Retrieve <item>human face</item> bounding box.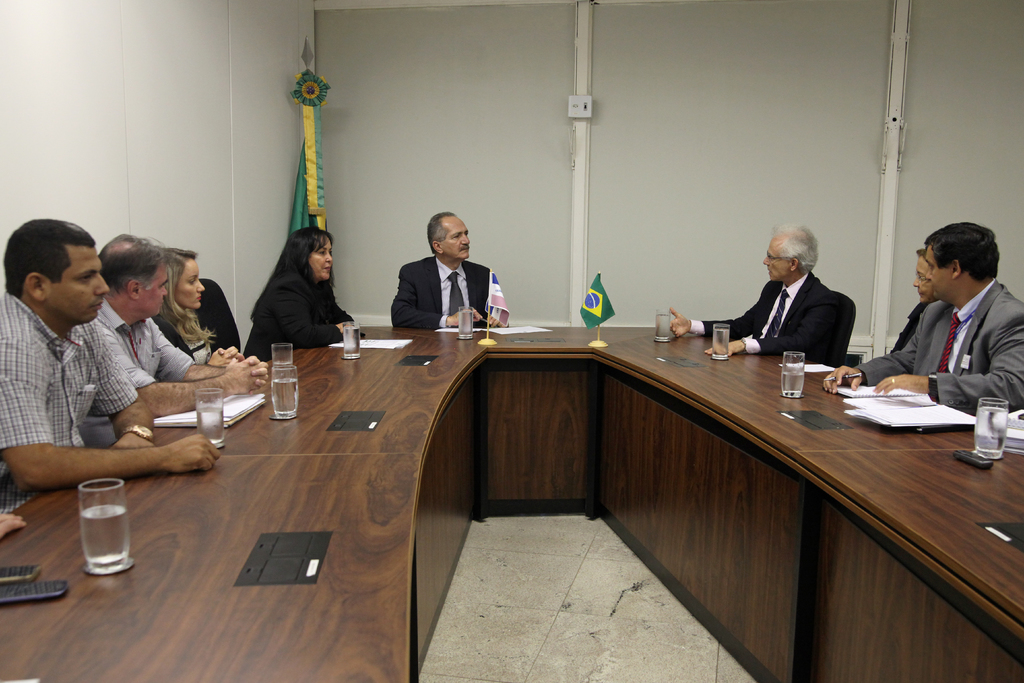
Bounding box: pyautogui.locateOnScreen(169, 256, 204, 308).
